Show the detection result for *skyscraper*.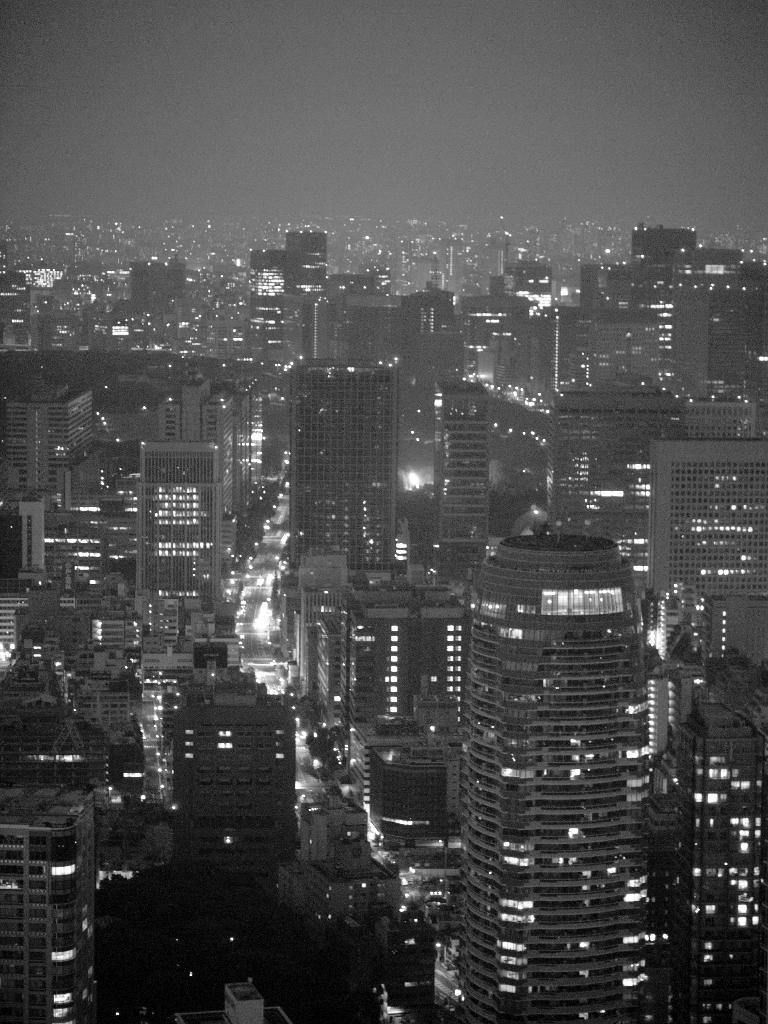
(left=644, top=435, right=767, bottom=575).
